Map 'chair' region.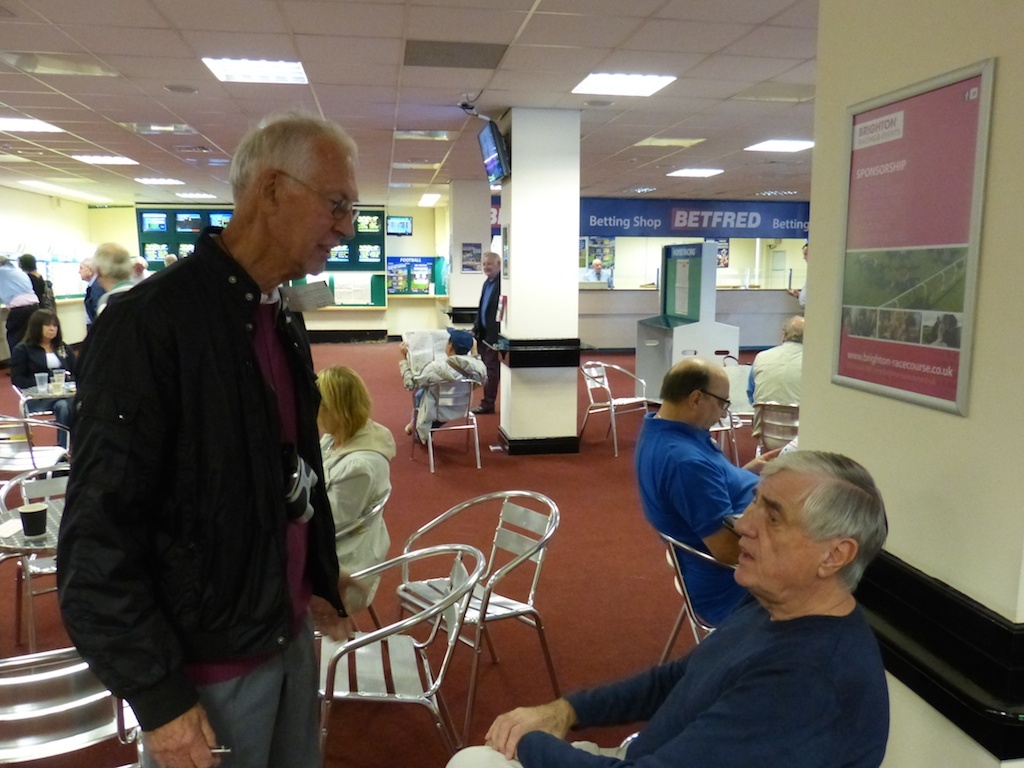
Mapped to [749, 402, 796, 465].
